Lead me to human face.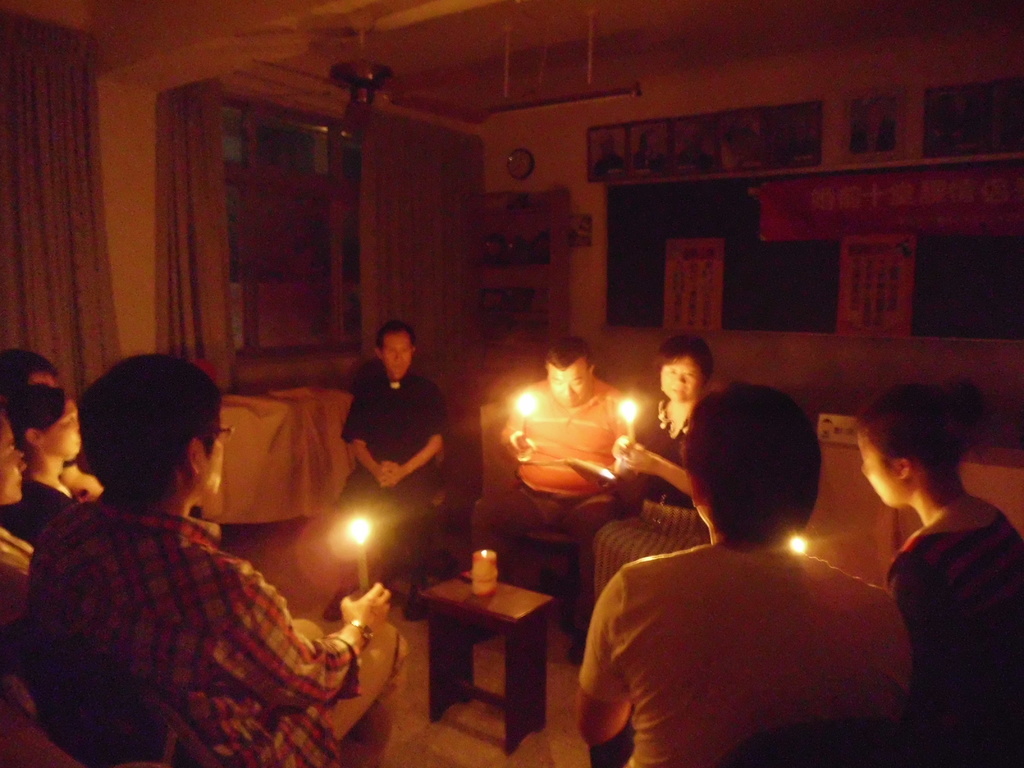
Lead to 858/442/897/505.
